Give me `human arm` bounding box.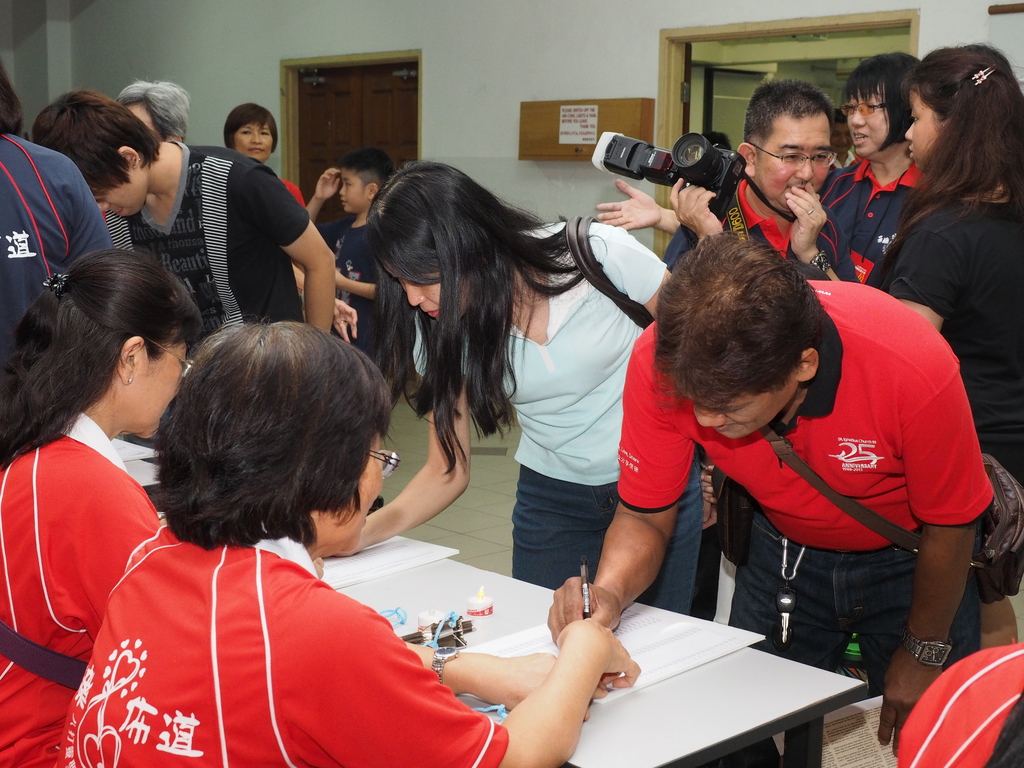
(left=550, top=326, right=697, bottom=643).
